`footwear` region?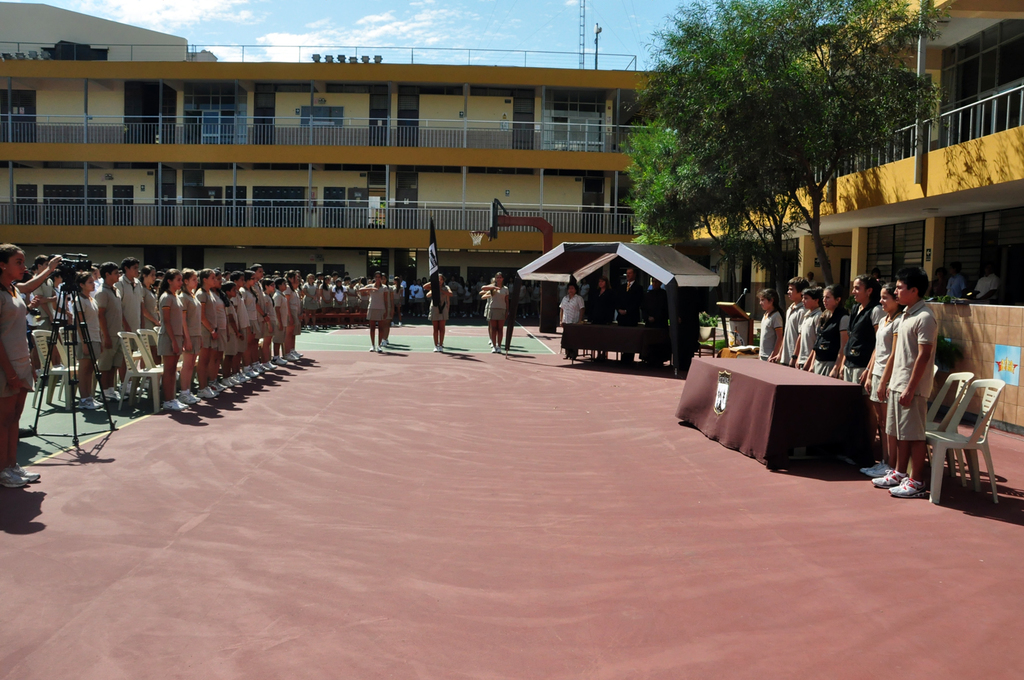
Rect(1, 468, 29, 490)
